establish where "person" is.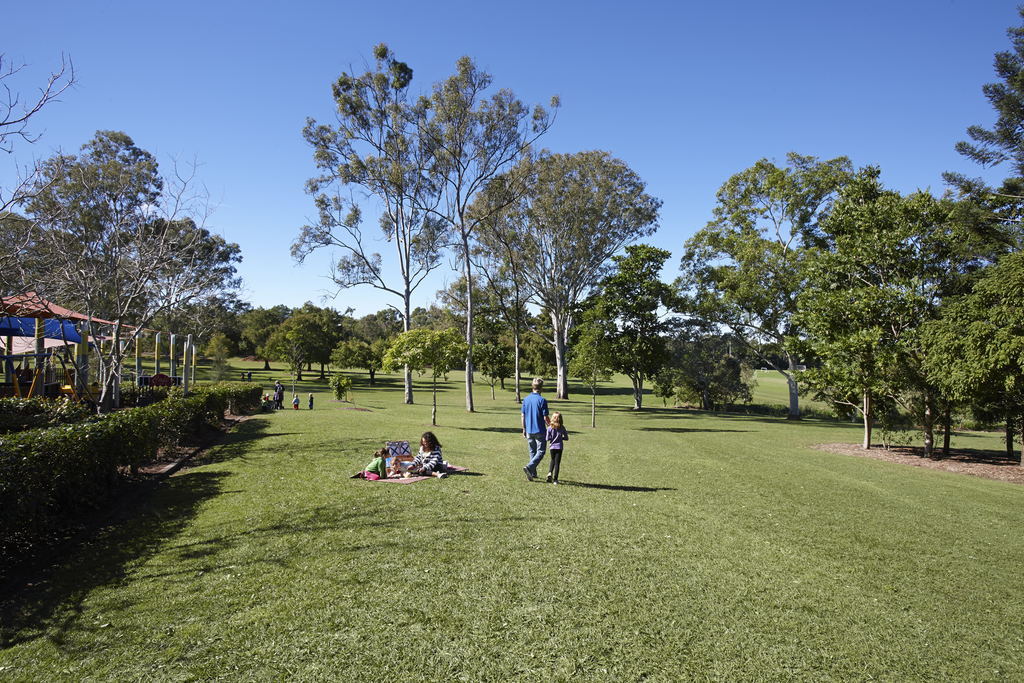
Established at select_region(519, 379, 554, 479).
